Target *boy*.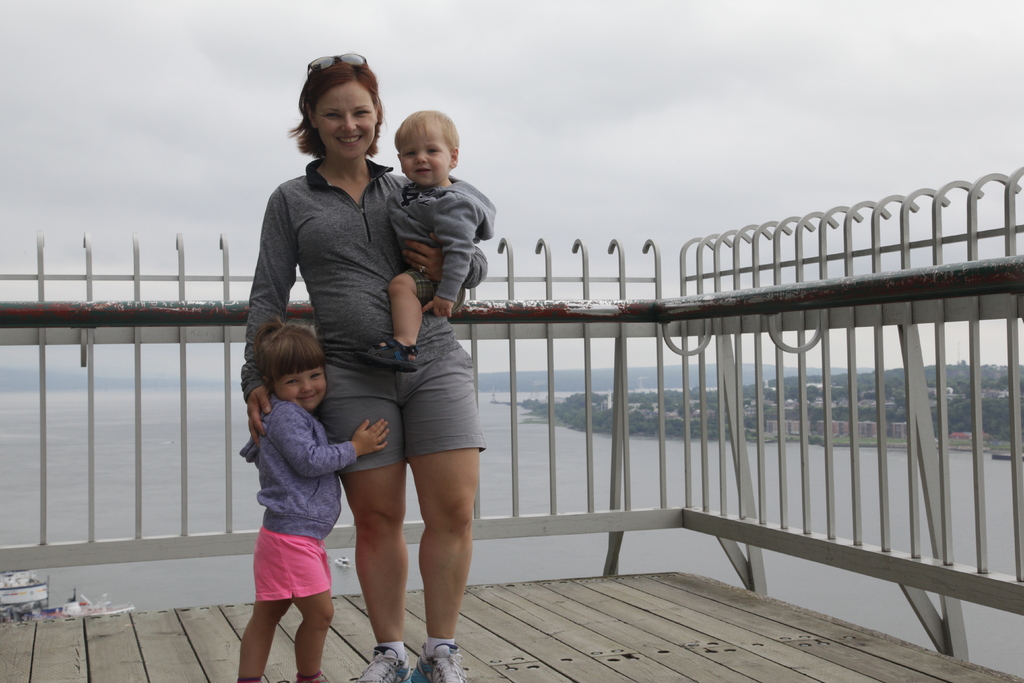
Target region: crop(350, 109, 493, 364).
